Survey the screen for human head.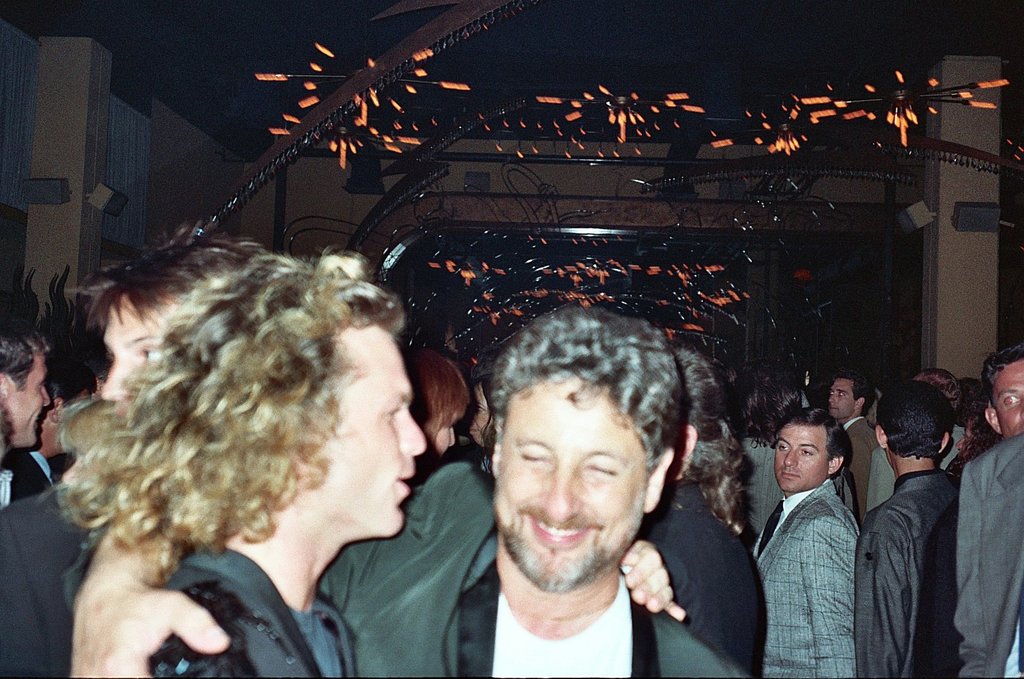
Survey found: <bbox>480, 287, 682, 591</bbox>.
